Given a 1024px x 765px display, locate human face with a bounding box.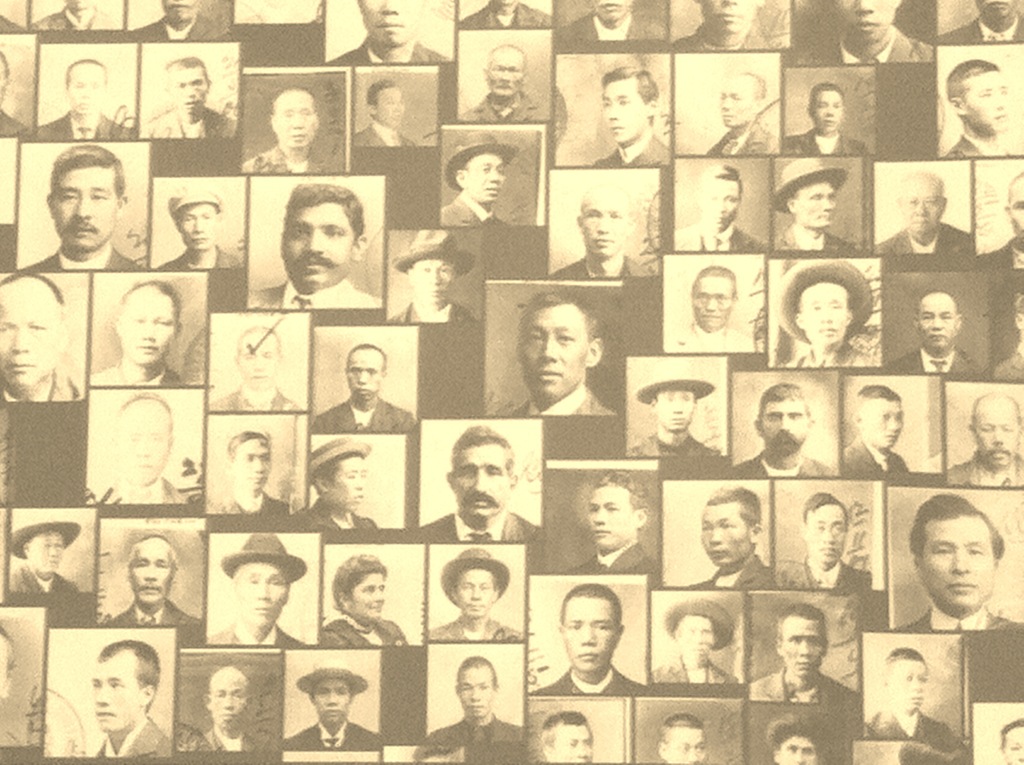
Located: crop(348, 574, 382, 624).
